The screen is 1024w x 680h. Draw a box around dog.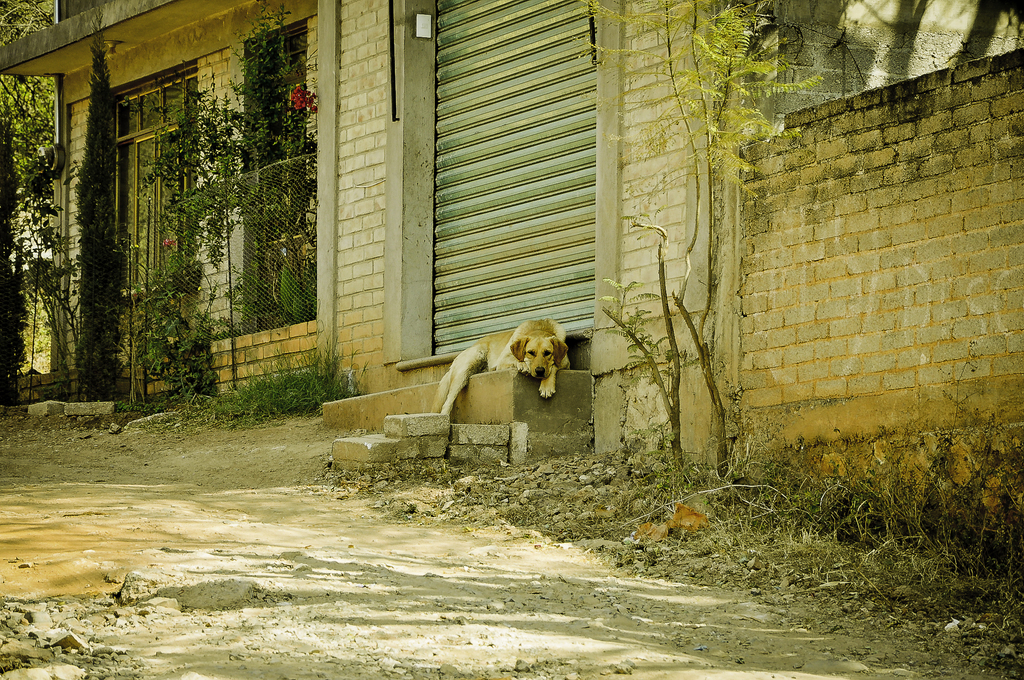
left=428, top=318, right=572, bottom=419.
